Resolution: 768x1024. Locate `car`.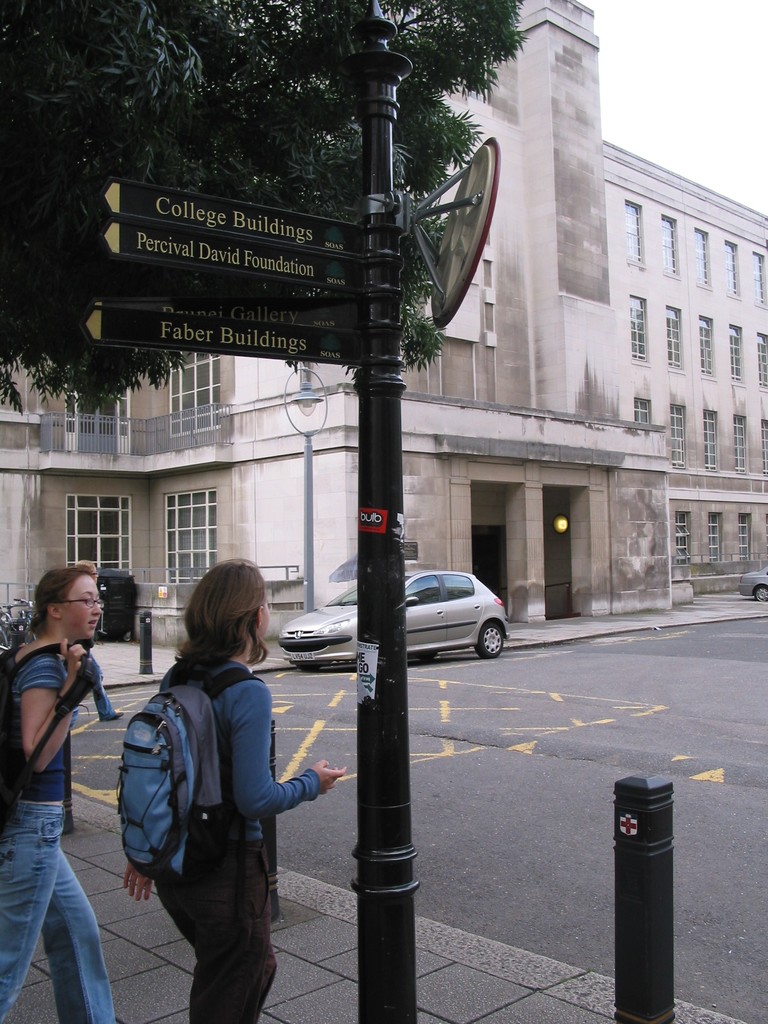
(left=300, top=563, right=535, bottom=666).
